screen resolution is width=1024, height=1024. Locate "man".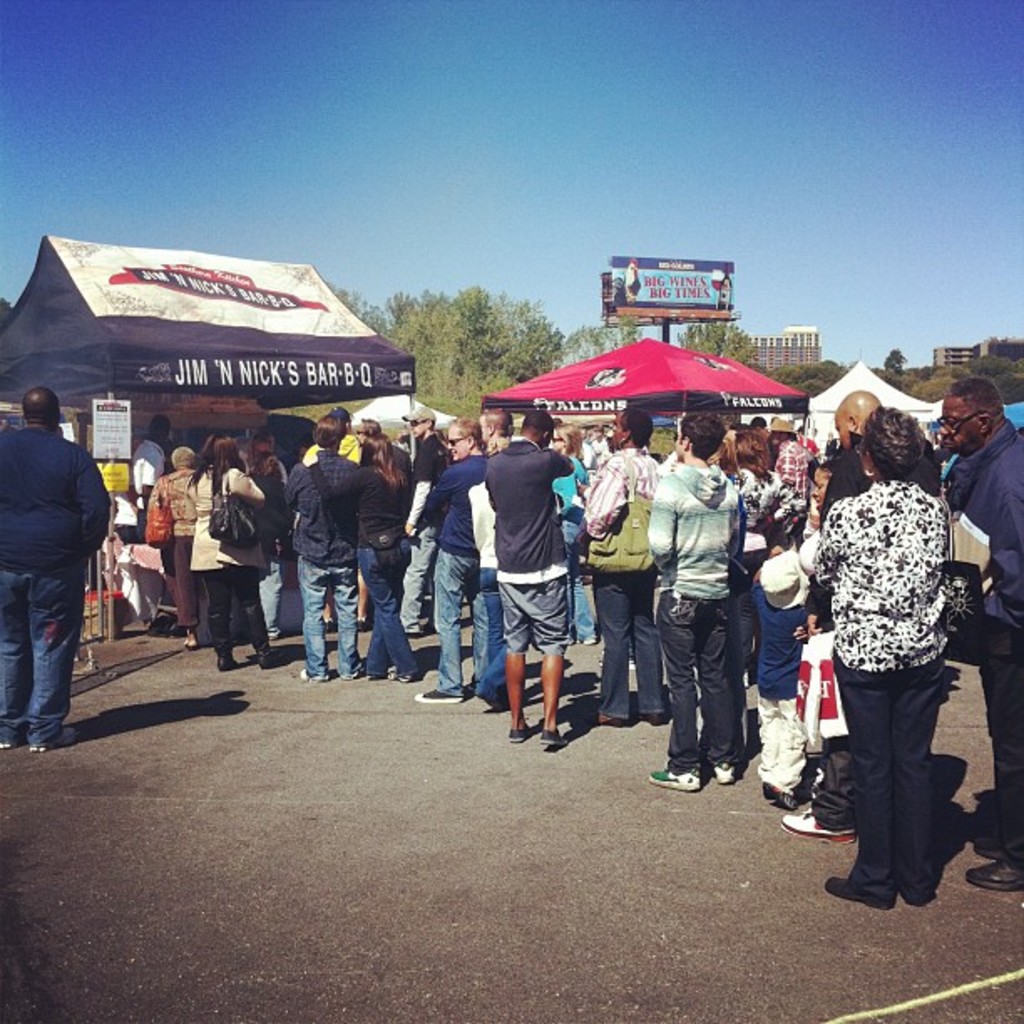
(490,410,576,743).
